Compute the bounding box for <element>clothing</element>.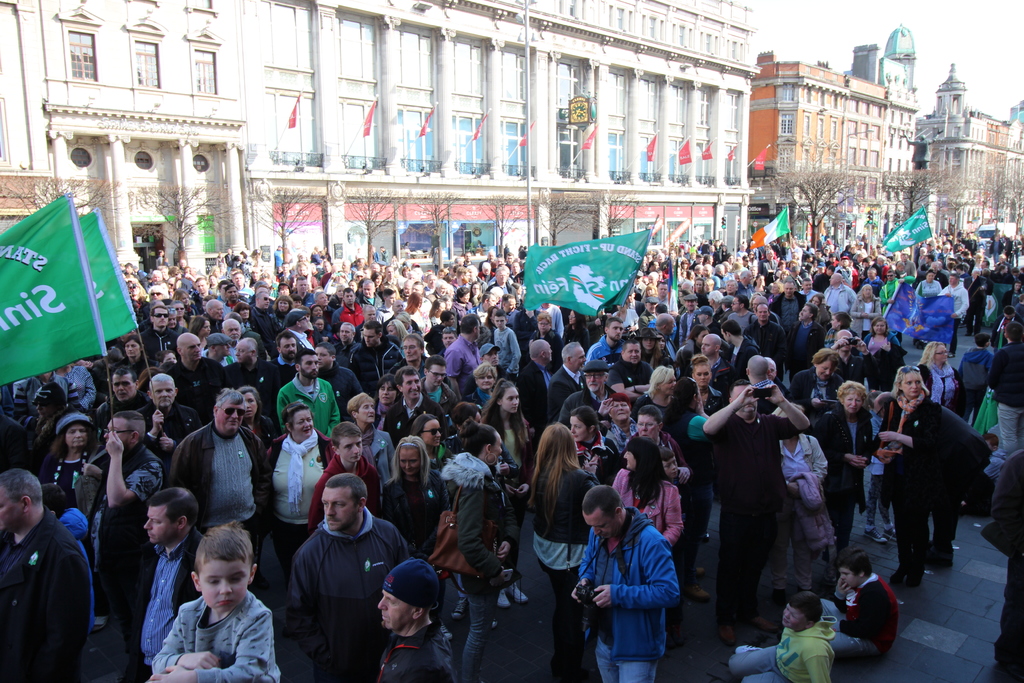
locate(518, 360, 552, 431).
